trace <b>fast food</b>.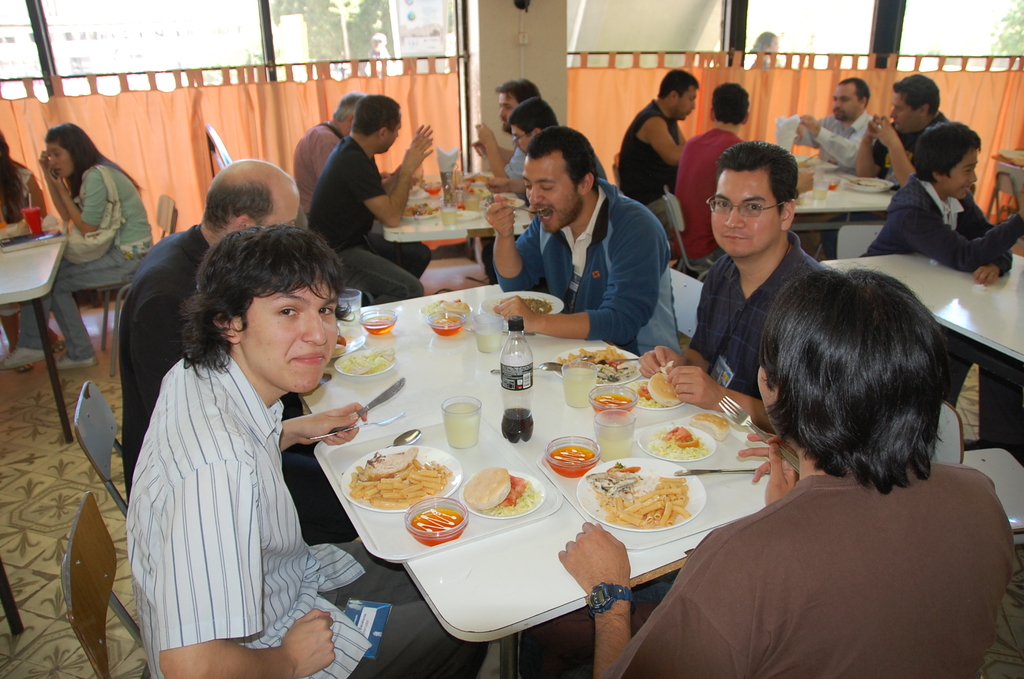
Traced to left=694, top=412, right=729, bottom=444.
